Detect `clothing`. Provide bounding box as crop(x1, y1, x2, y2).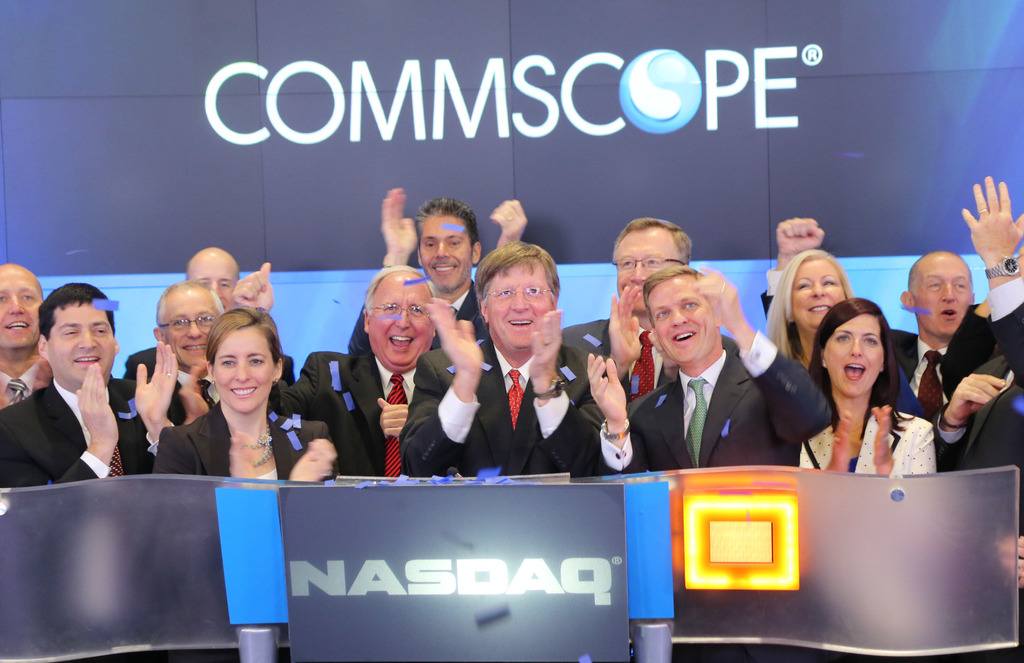
crop(296, 347, 421, 484).
